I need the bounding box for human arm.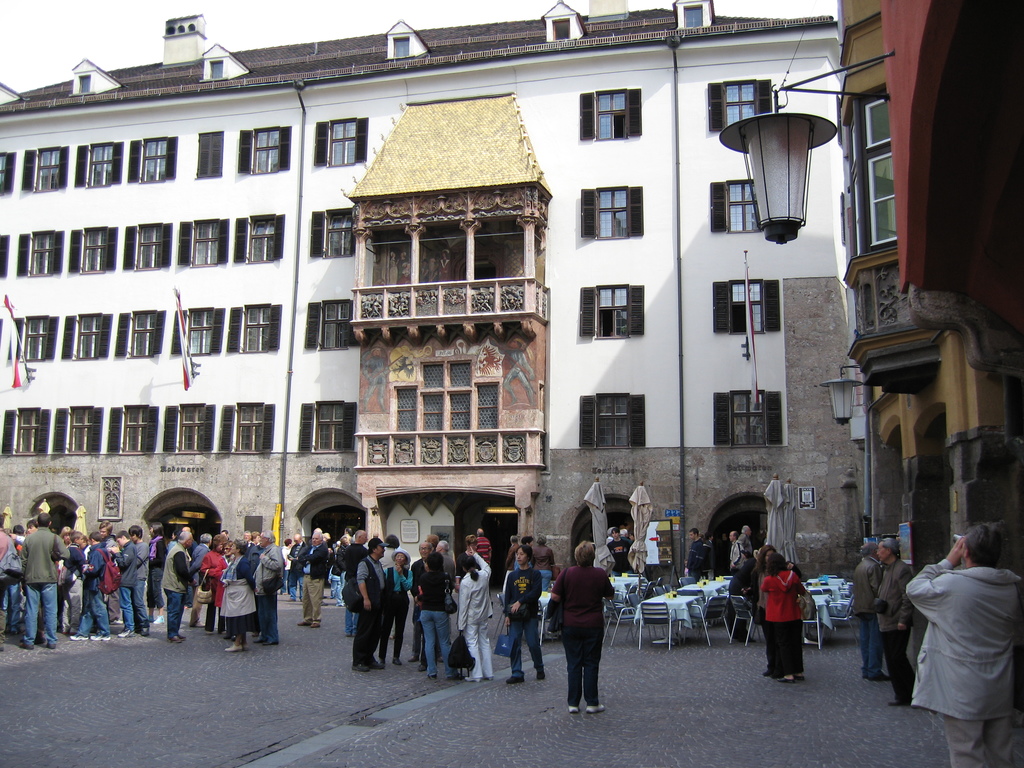
Here it is: pyautogui.locateOnScreen(546, 572, 567, 602).
